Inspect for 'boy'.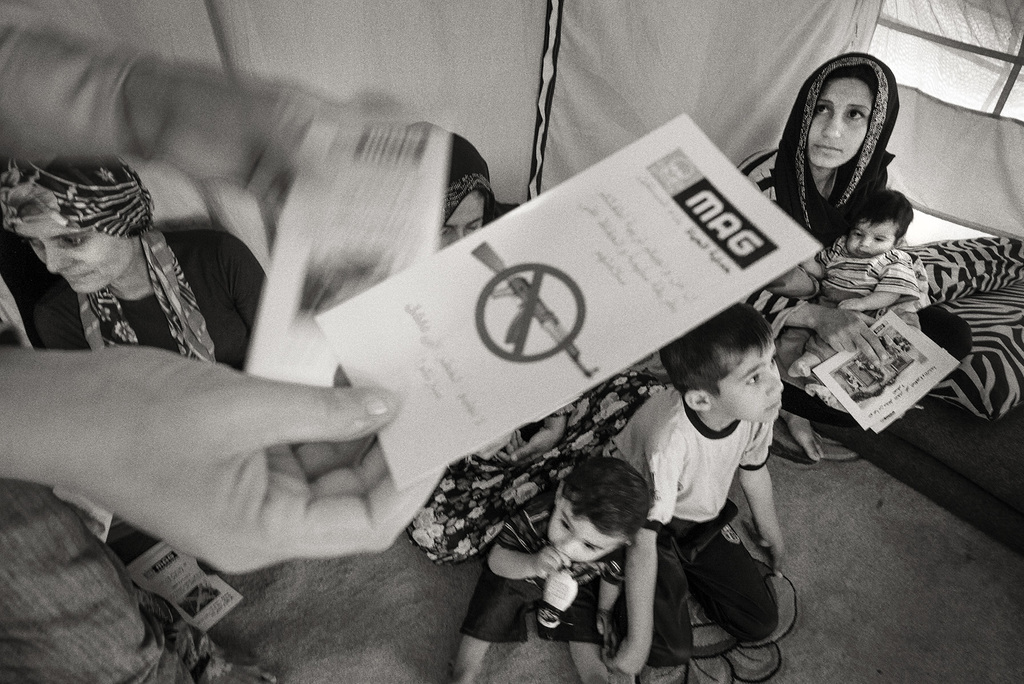
Inspection: crop(782, 192, 920, 376).
